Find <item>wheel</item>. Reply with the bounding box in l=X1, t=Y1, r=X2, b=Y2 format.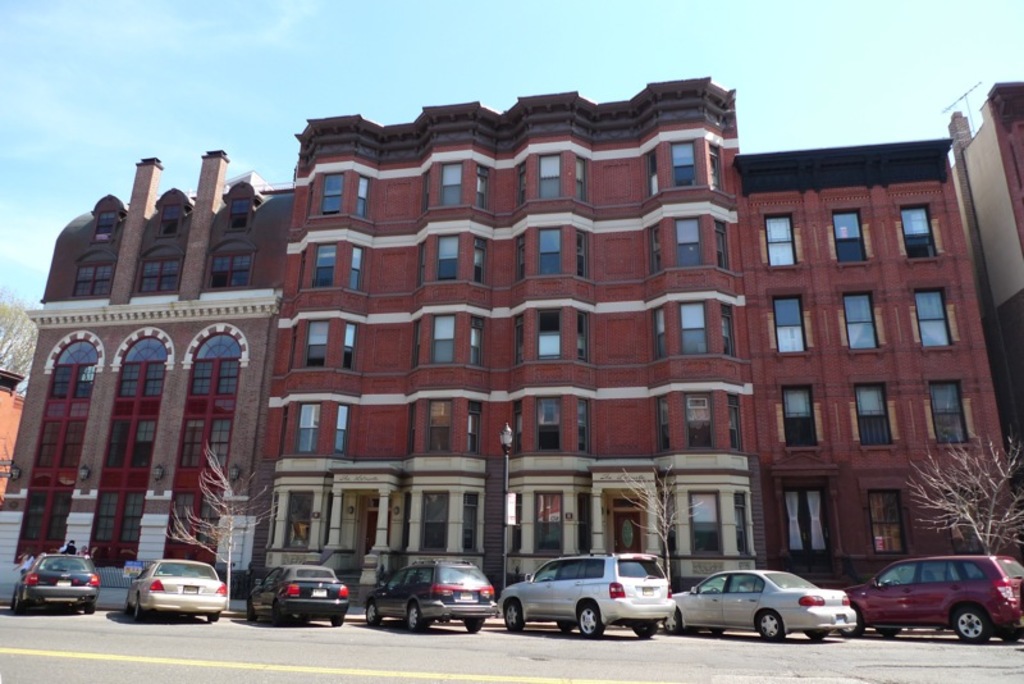
l=367, t=601, r=380, b=626.
